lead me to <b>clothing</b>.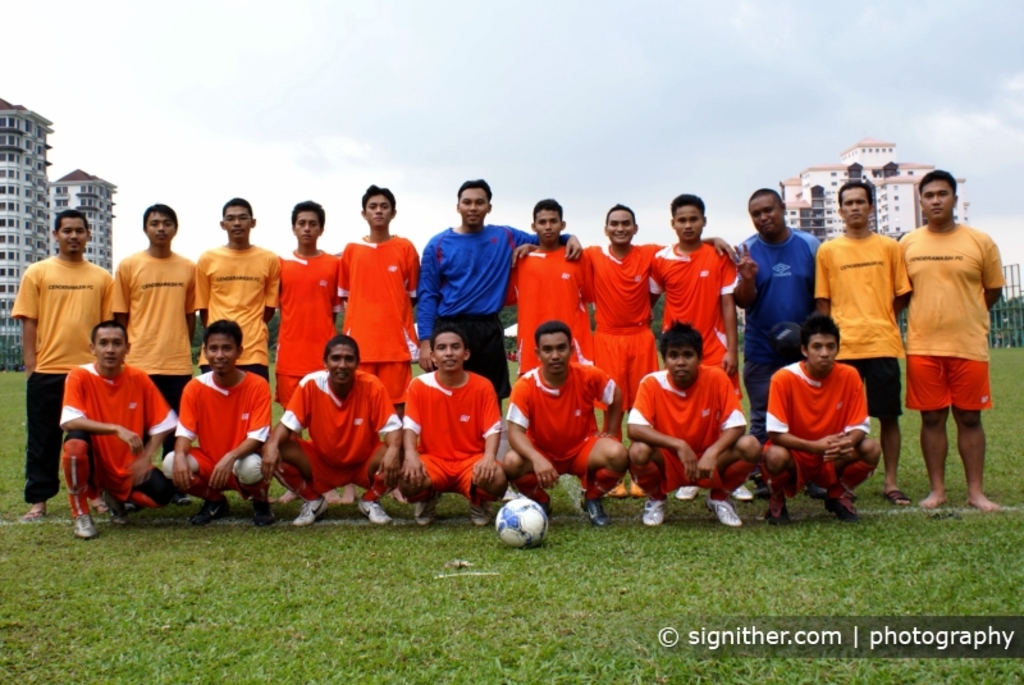
Lead to [x1=150, y1=374, x2=186, y2=419].
